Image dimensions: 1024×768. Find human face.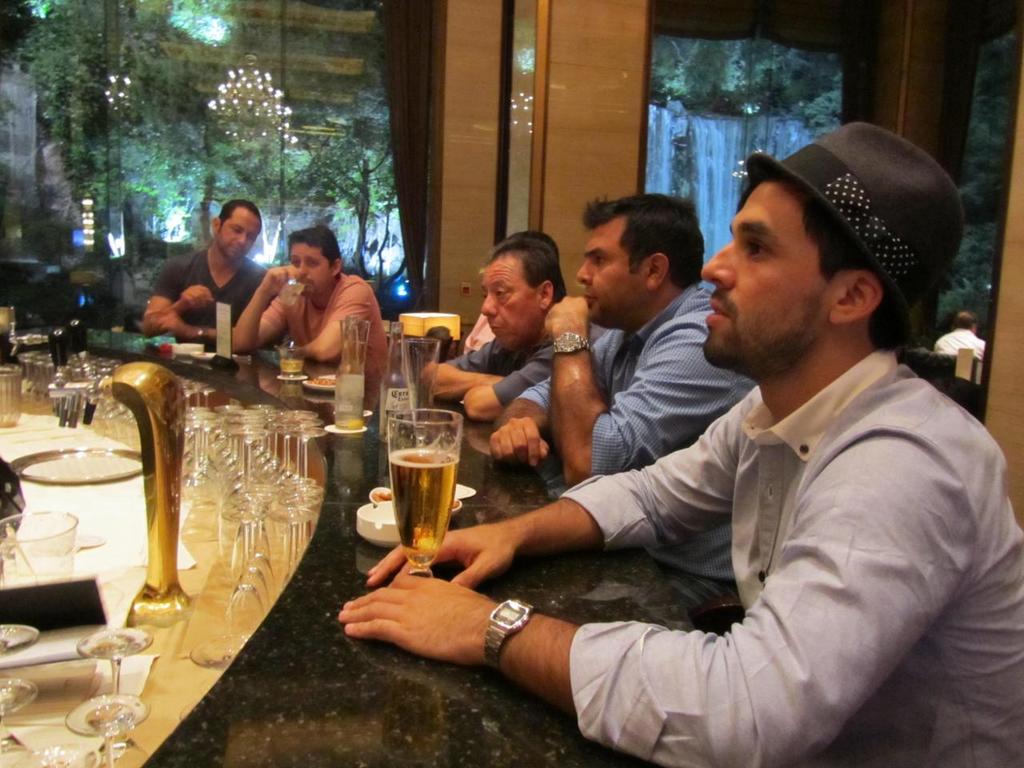
detection(705, 177, 824, 368).
